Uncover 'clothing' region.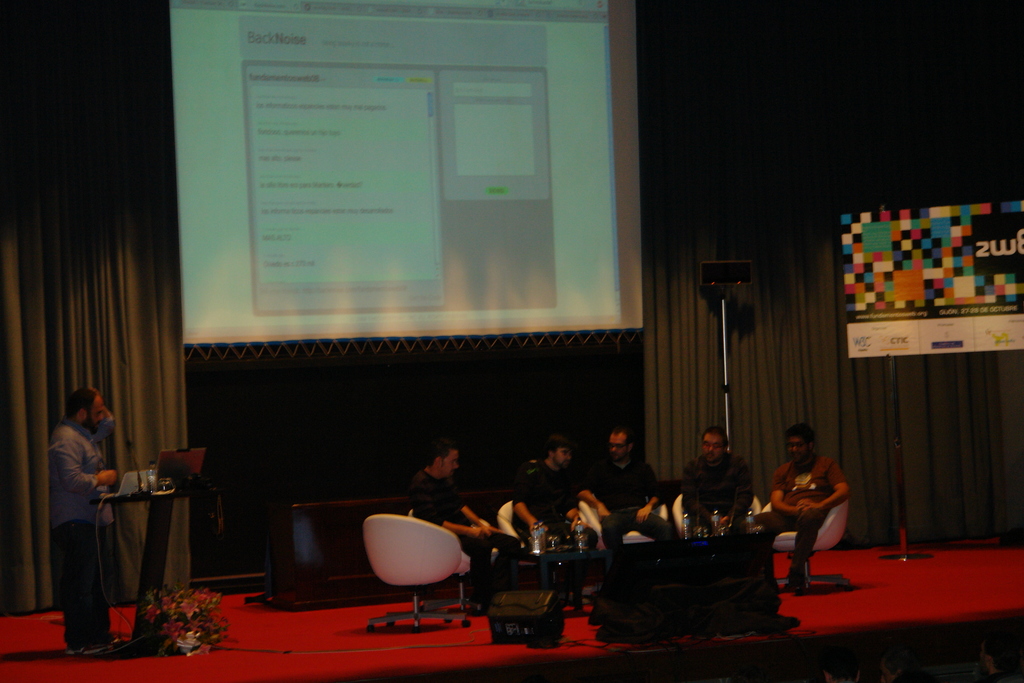
Uncovered: [513,462,588,543].
